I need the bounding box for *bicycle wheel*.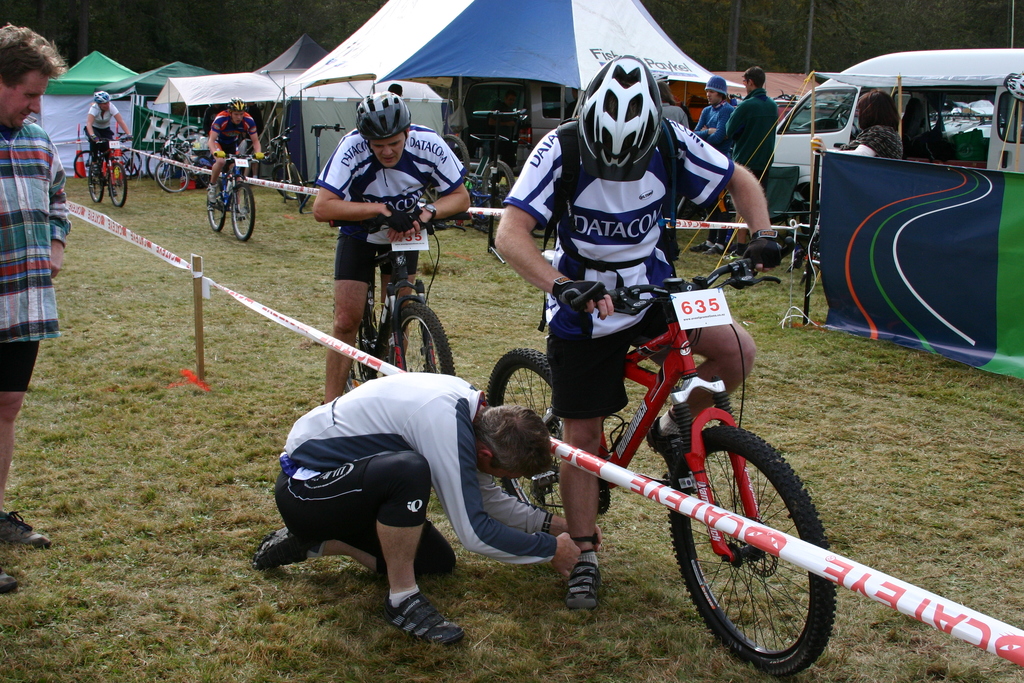
Here it is: 147,147,173,185.
